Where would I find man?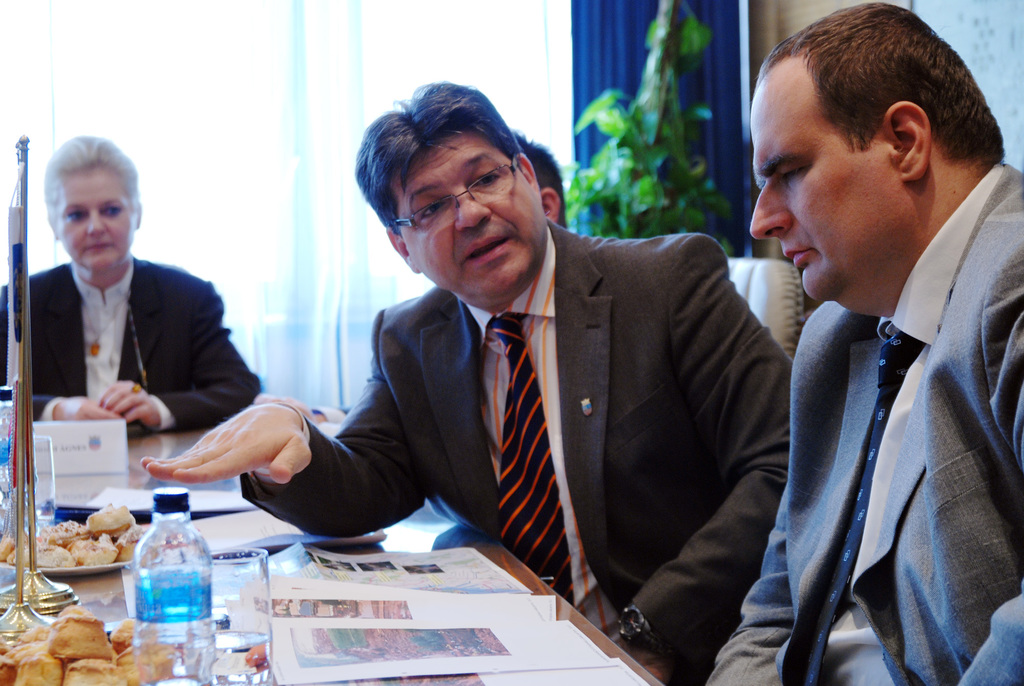
At (511,124,568,228).
